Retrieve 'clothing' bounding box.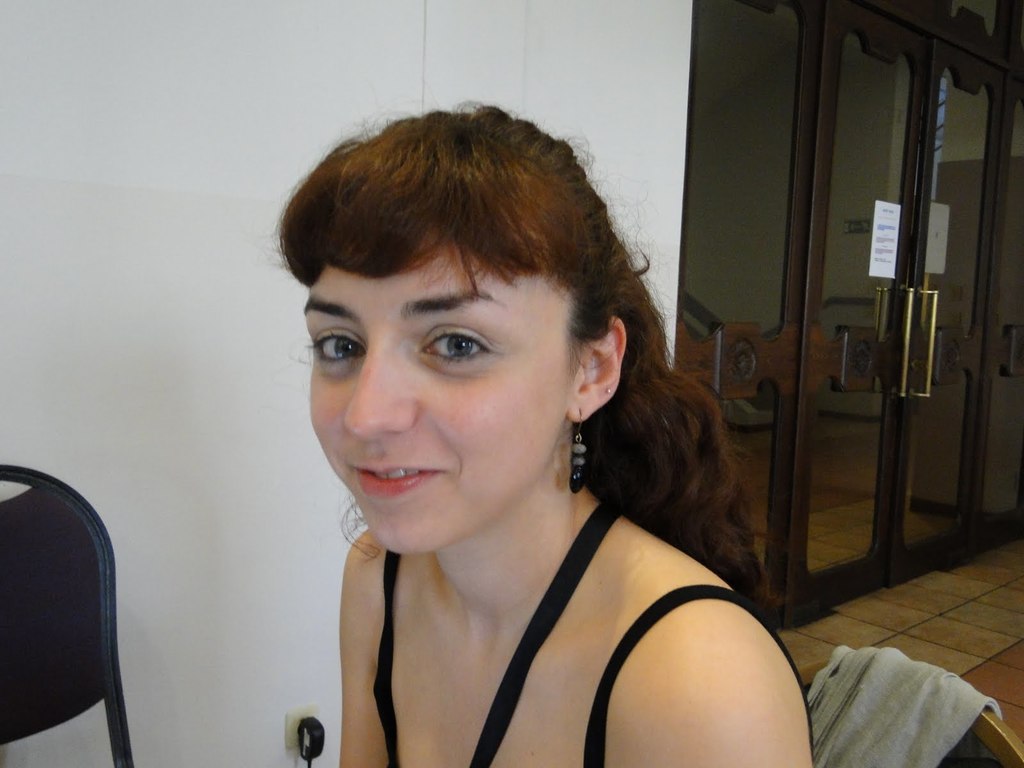
Bounding box: (291, 434, 815, 753).
